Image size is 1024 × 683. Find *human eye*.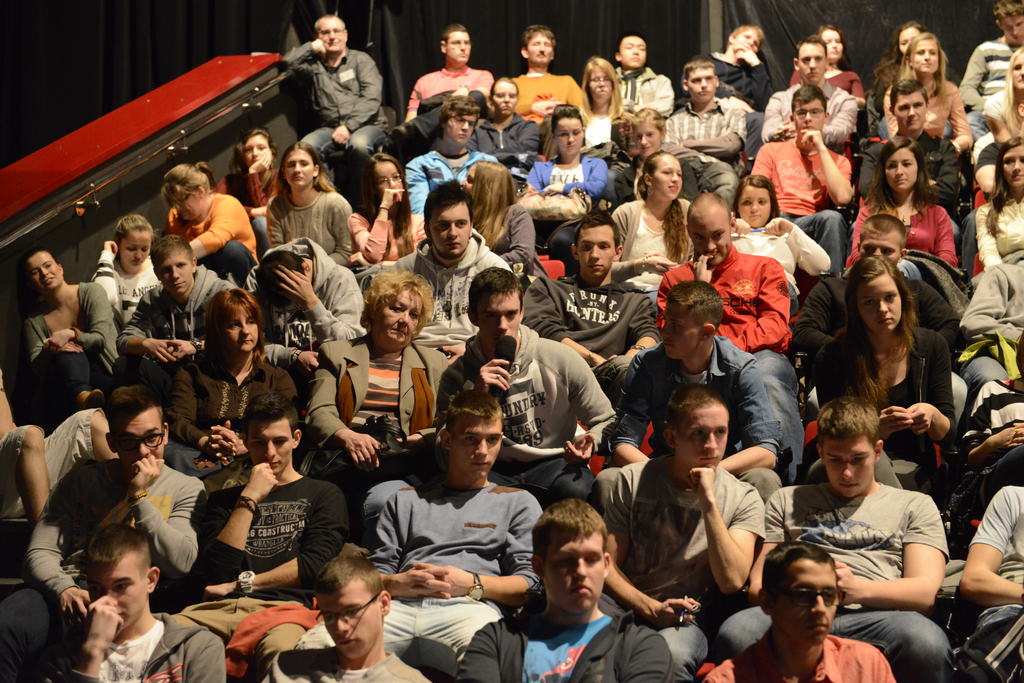
<box>753,39,760,47</box>.
